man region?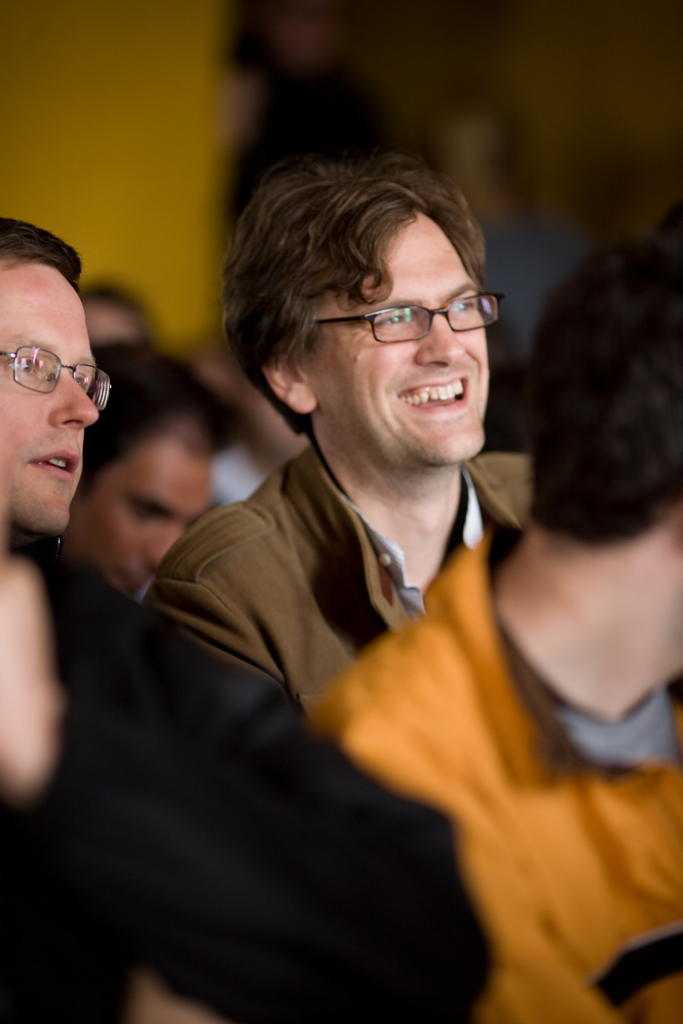
0 518 498 1023
